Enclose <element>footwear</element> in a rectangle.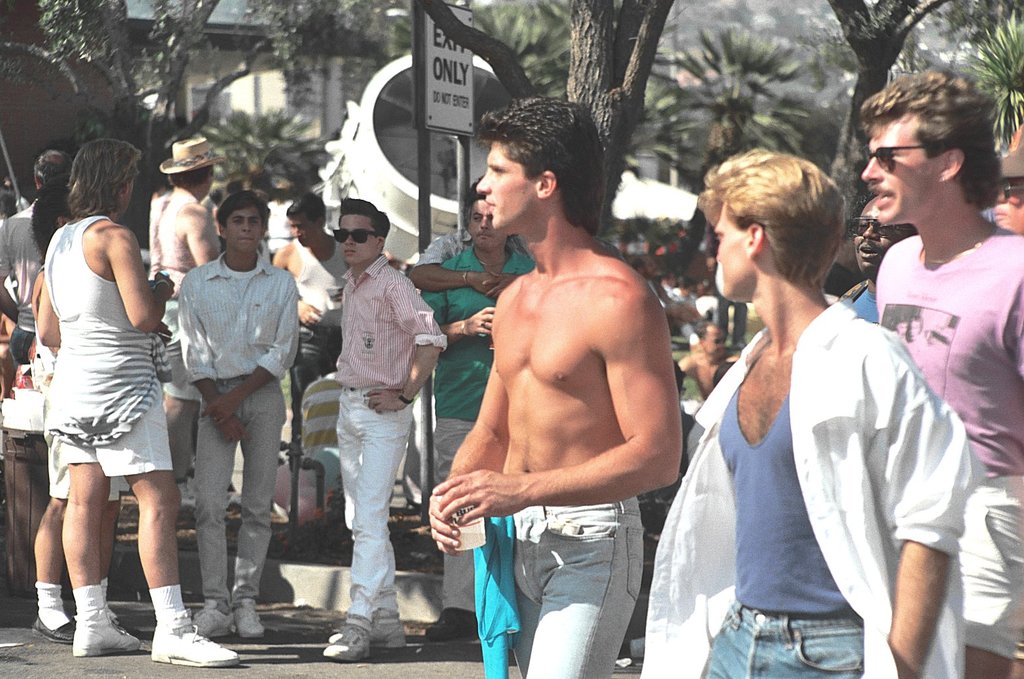
box(68, 606, 142, 658).
